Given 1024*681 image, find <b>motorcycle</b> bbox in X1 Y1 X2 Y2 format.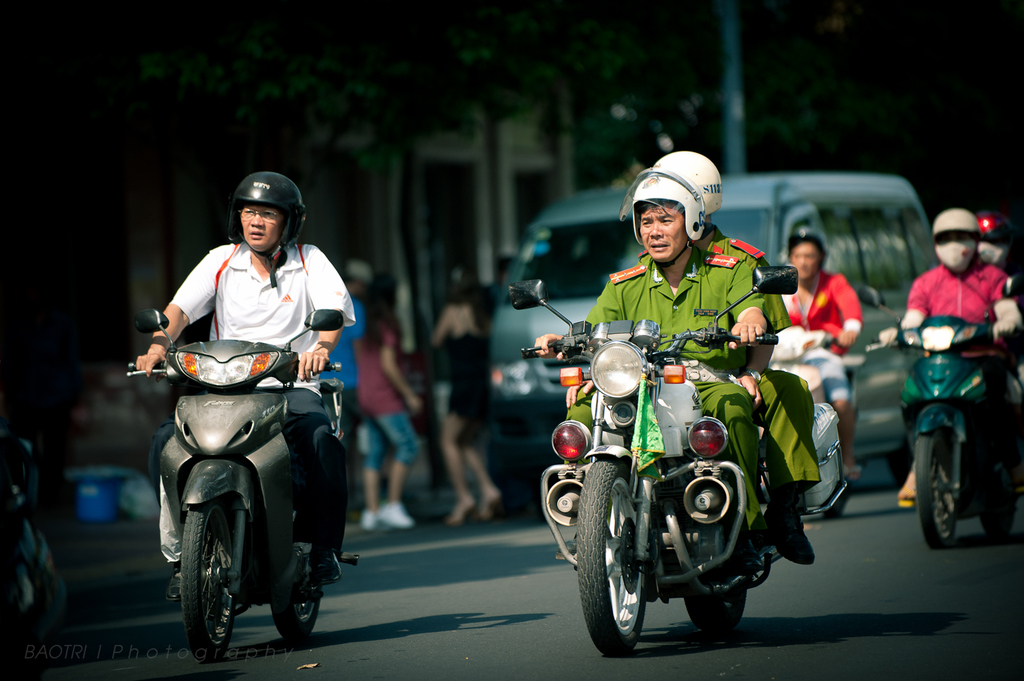
504 265 847 661.
